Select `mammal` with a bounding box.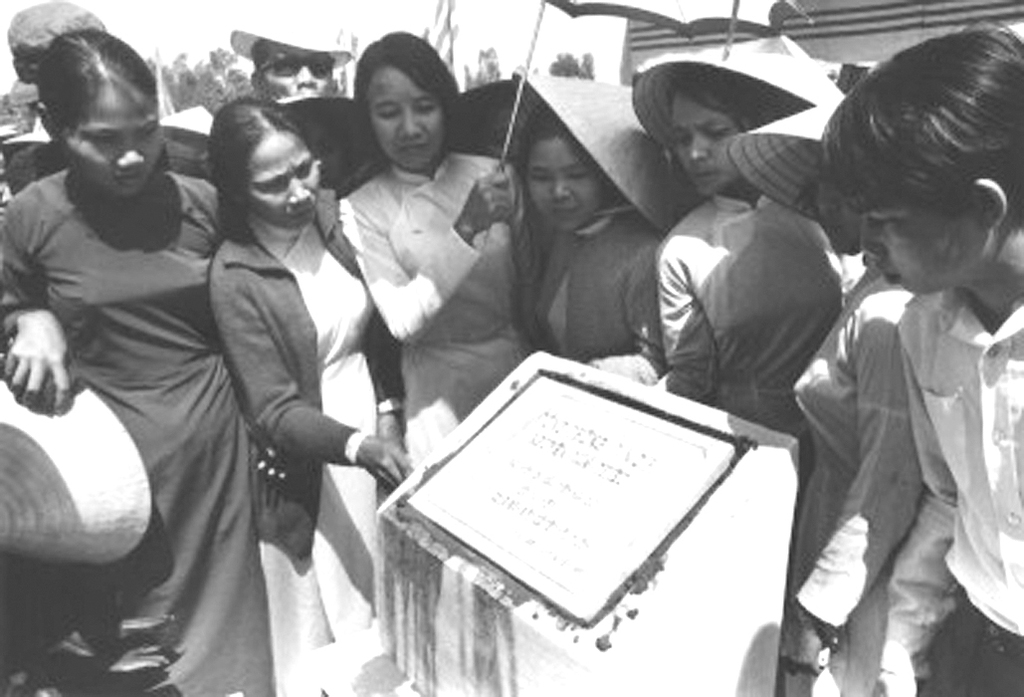
<region>6, 34, 272, 632</region>.
